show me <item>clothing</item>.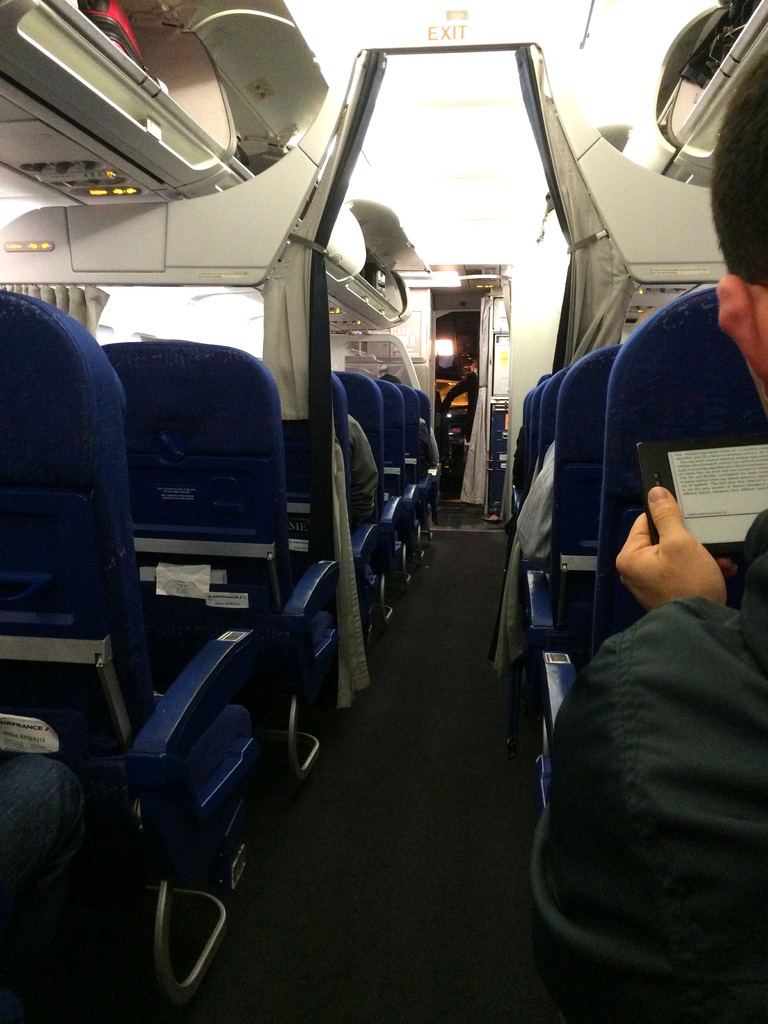
<item>clothing</item> is here: [left=553, top=515, right=767, bottom=1023].
